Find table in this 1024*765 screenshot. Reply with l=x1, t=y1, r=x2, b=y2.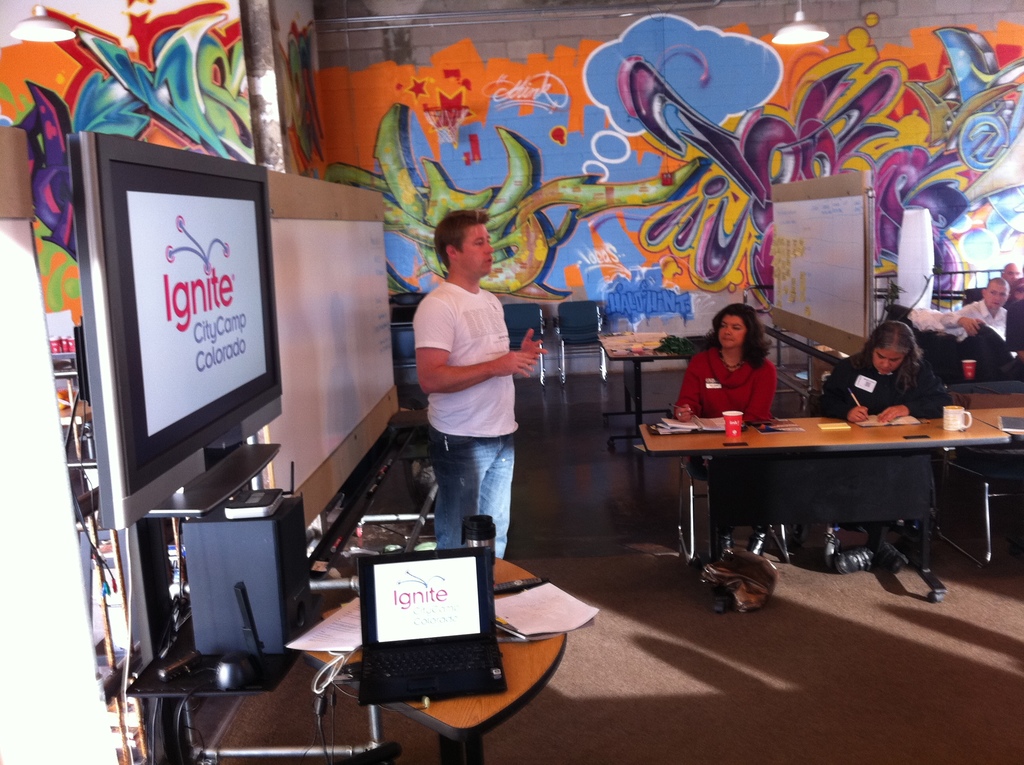
l=639, t=398, r=997, b=609.
